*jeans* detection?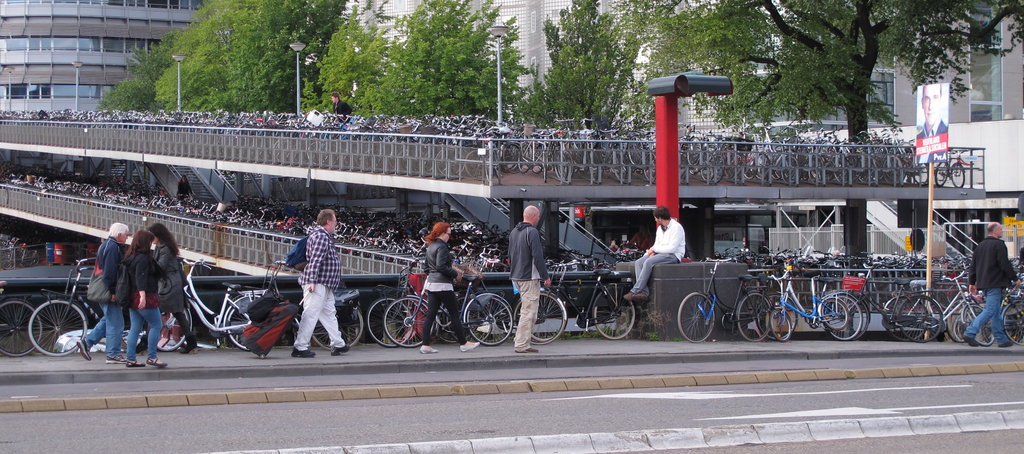
locate(125, 311, 159, 358)
